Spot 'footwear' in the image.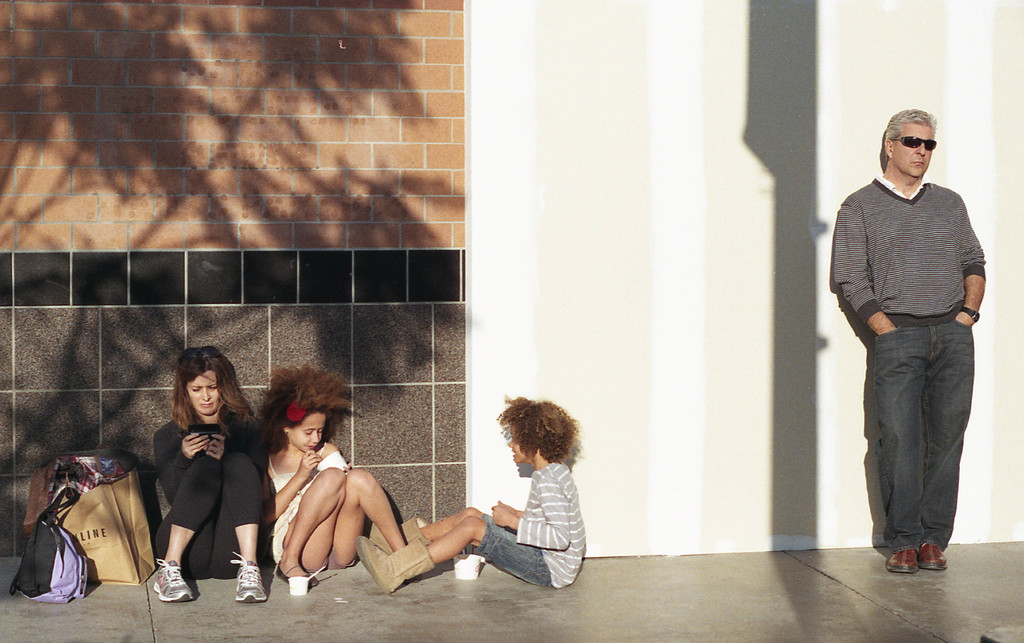
'footwear' found at [left=920, top=539, right=954, bottom=572].
